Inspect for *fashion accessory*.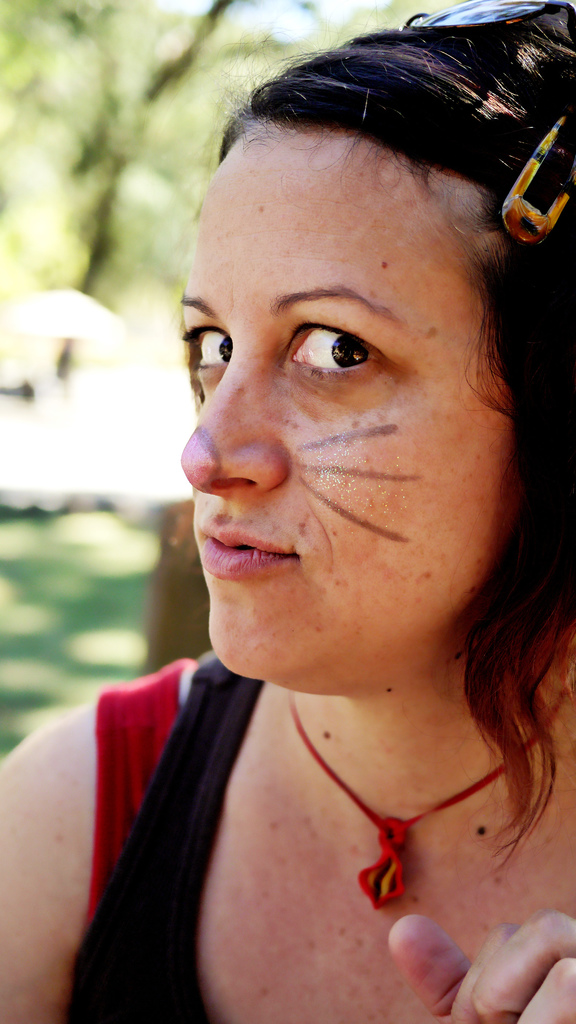
Inspection: (284,645,575,915).
